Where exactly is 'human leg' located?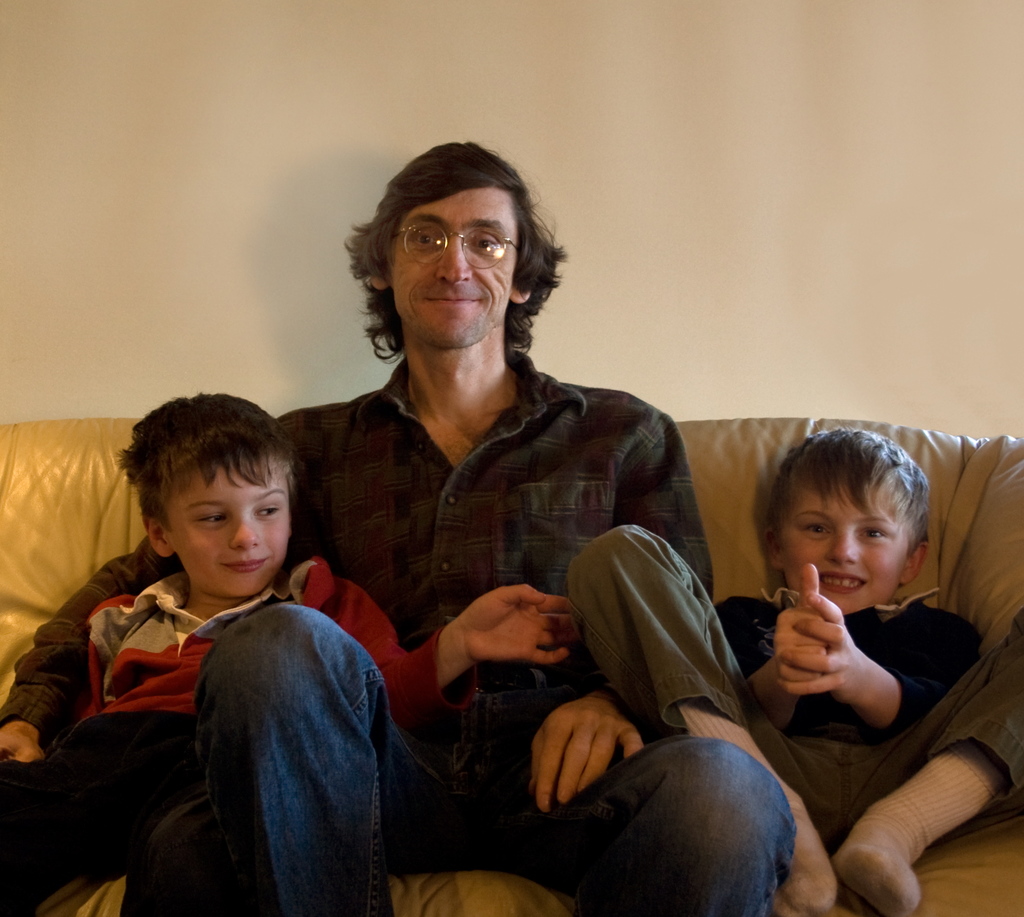
Its bounding box is pyautogui.locateOnScreen(6, 763, 122, 909).
